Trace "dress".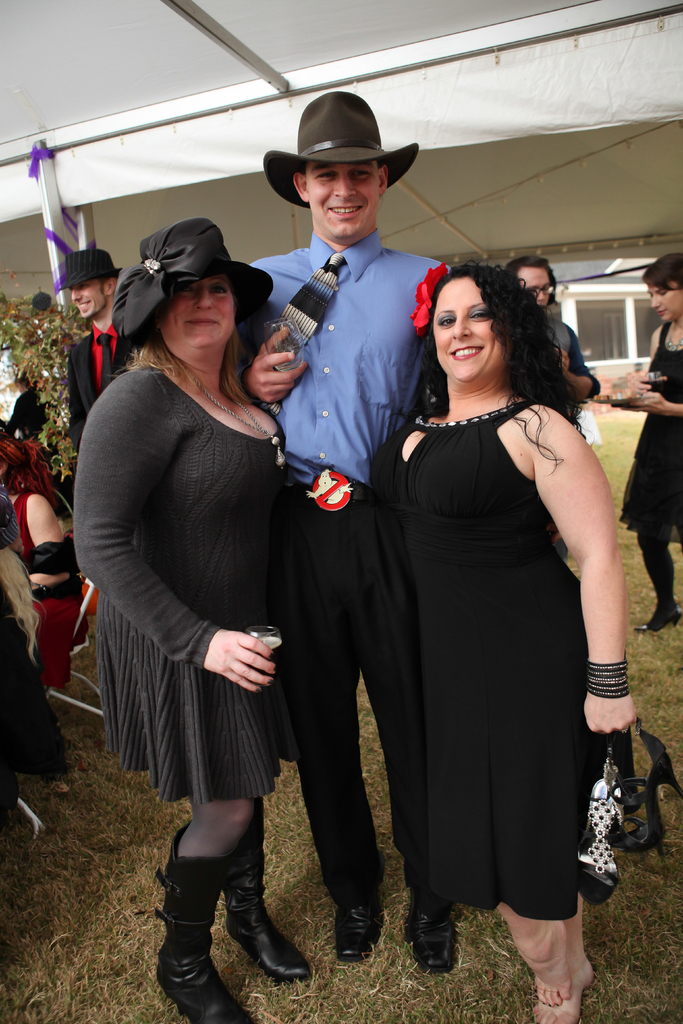
Traced to pyautogui.locateOnScreen(13, 492, 99, 689).
